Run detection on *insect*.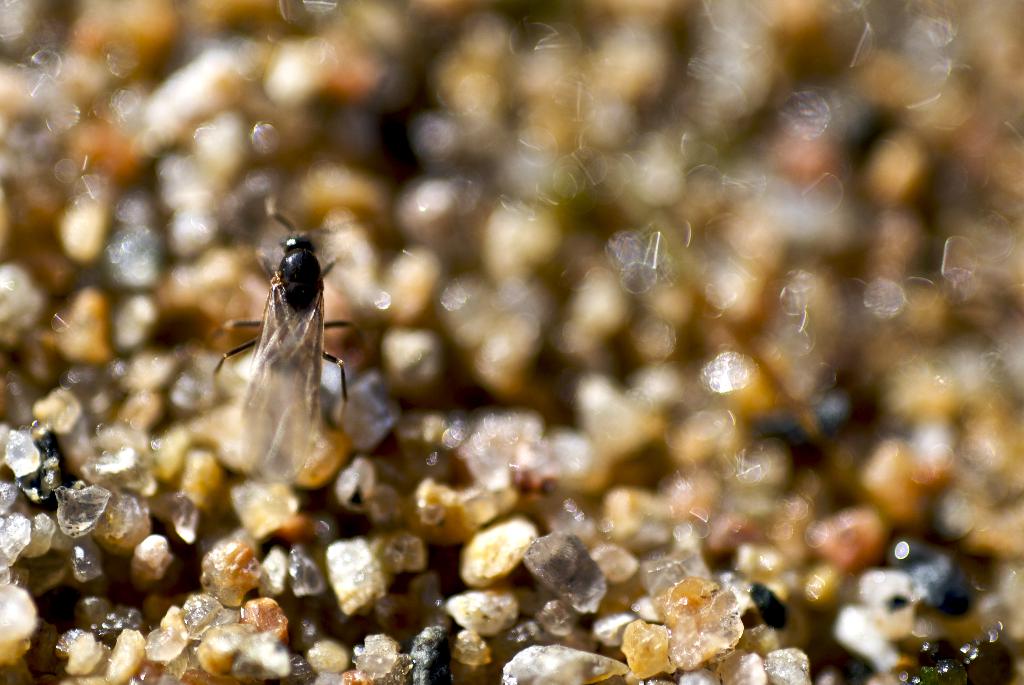
Result: box(214, 216, 348, 486).
